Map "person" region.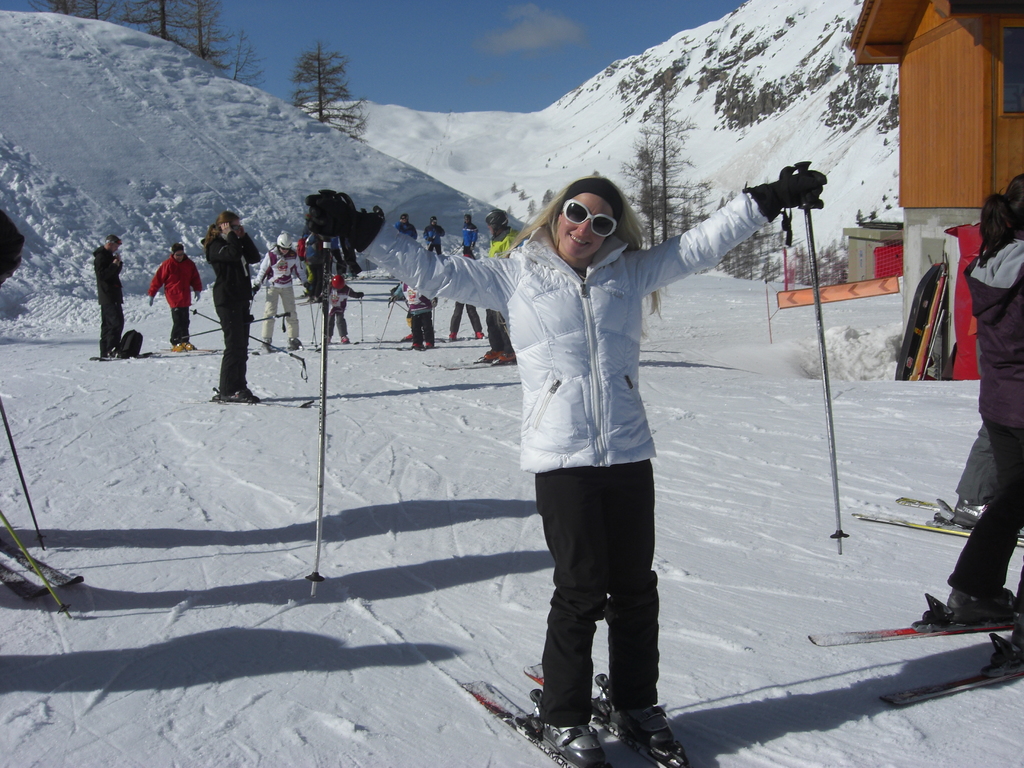
Mapped to left=946, top=175, right=1023, bottom=673.
